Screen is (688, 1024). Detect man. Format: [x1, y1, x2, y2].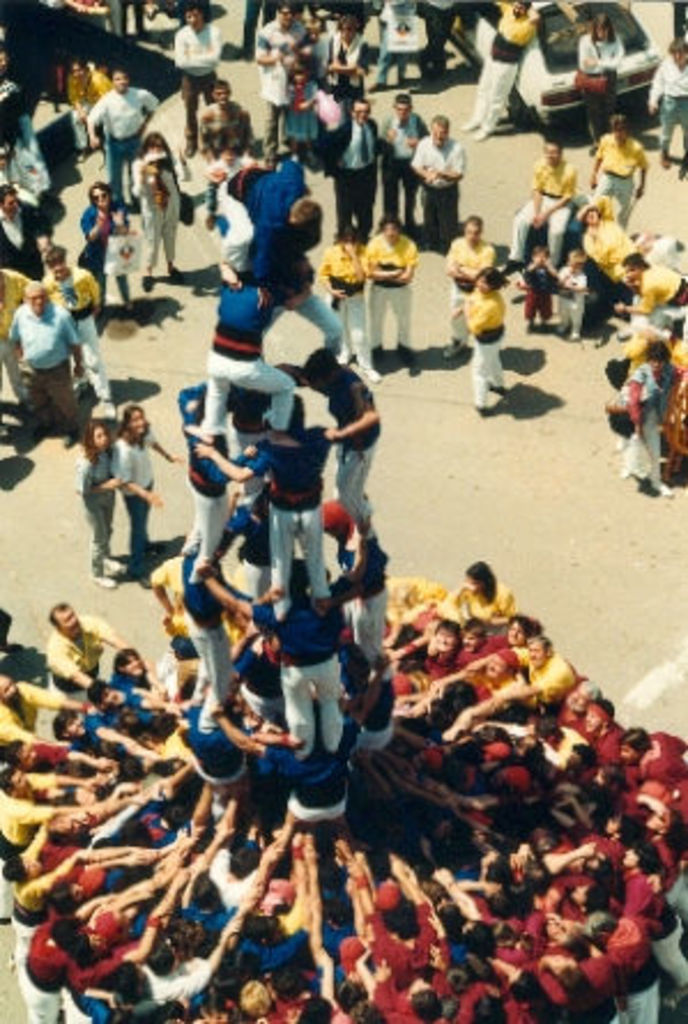
[225, 380, 274, 495].
